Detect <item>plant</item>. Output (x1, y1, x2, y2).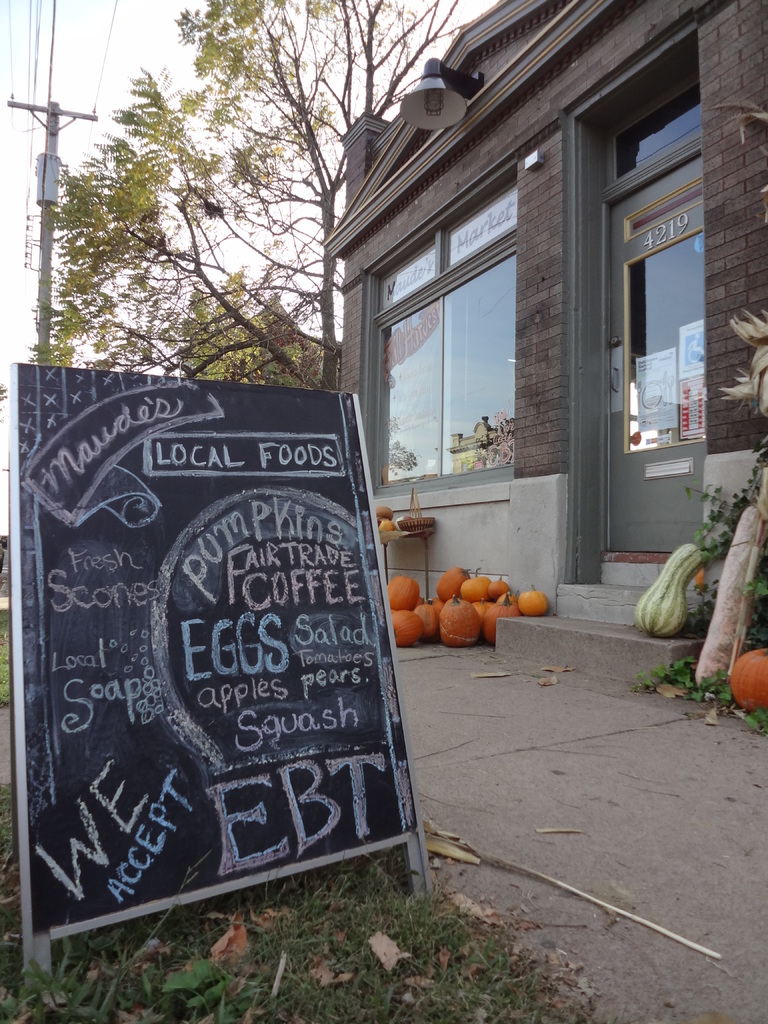
(637, 646, 682, 691).
